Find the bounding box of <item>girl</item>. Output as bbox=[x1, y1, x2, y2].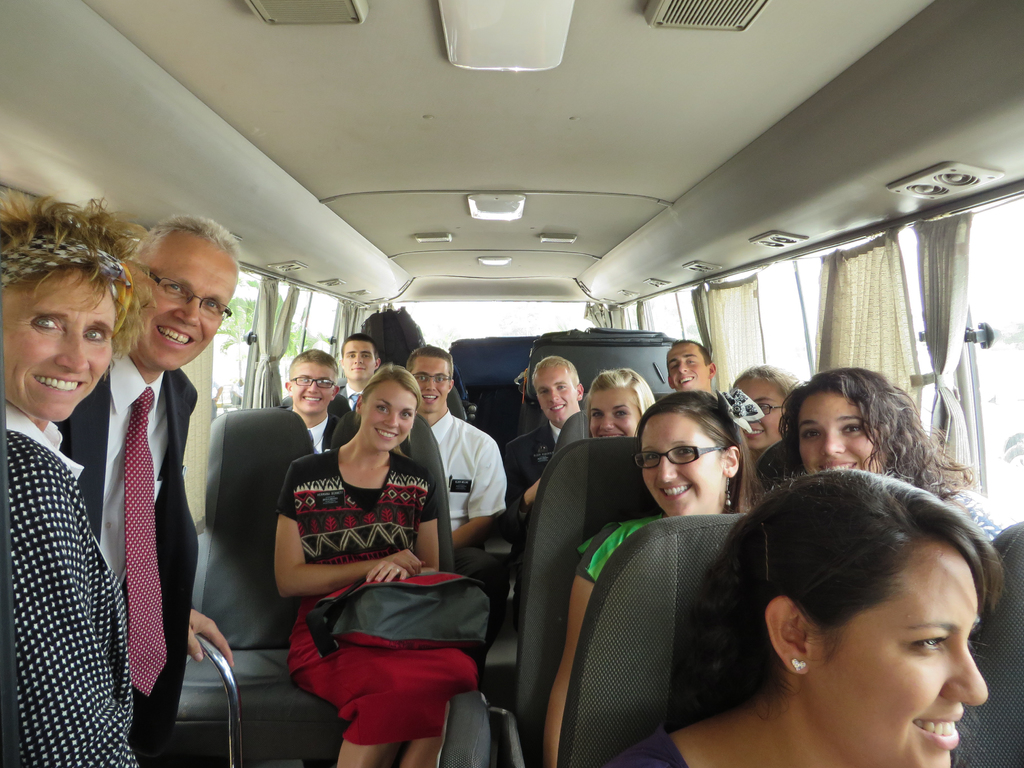
bbox=[543, 386, 764, 767].
